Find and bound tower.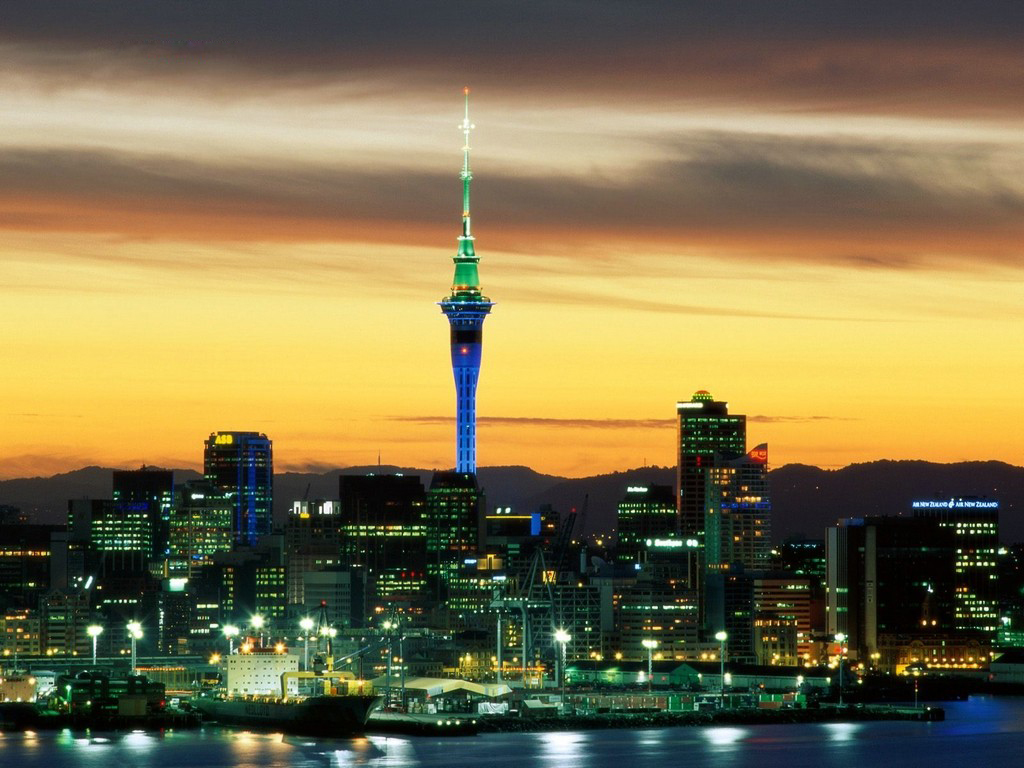
Bound: rect(200, 431, 280, 606).
